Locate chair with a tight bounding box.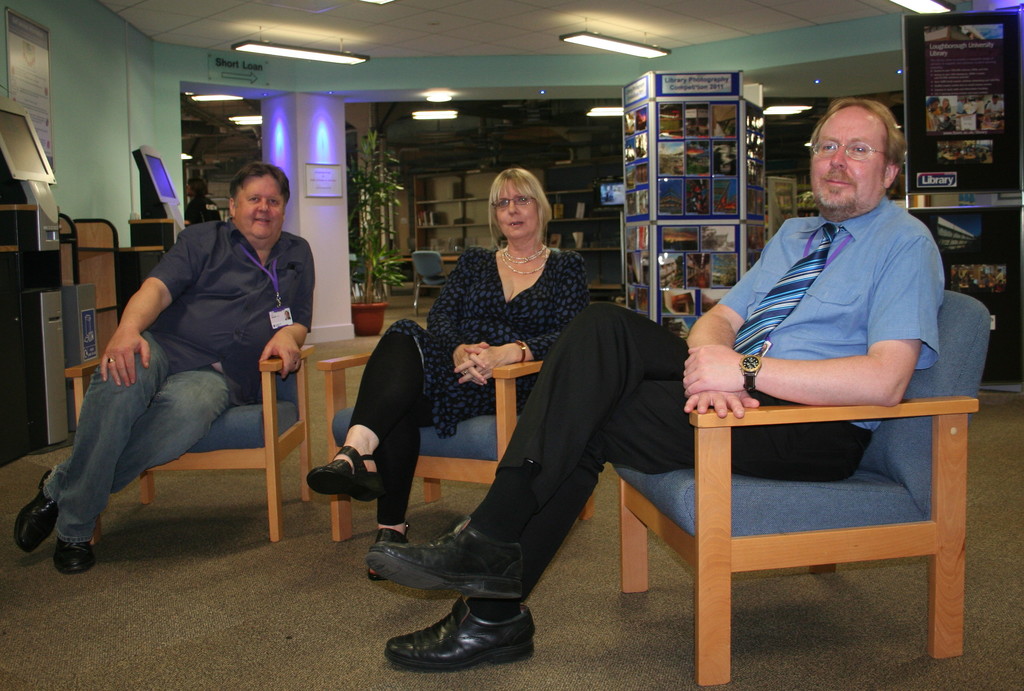
region(64, 339, 315, 547).
